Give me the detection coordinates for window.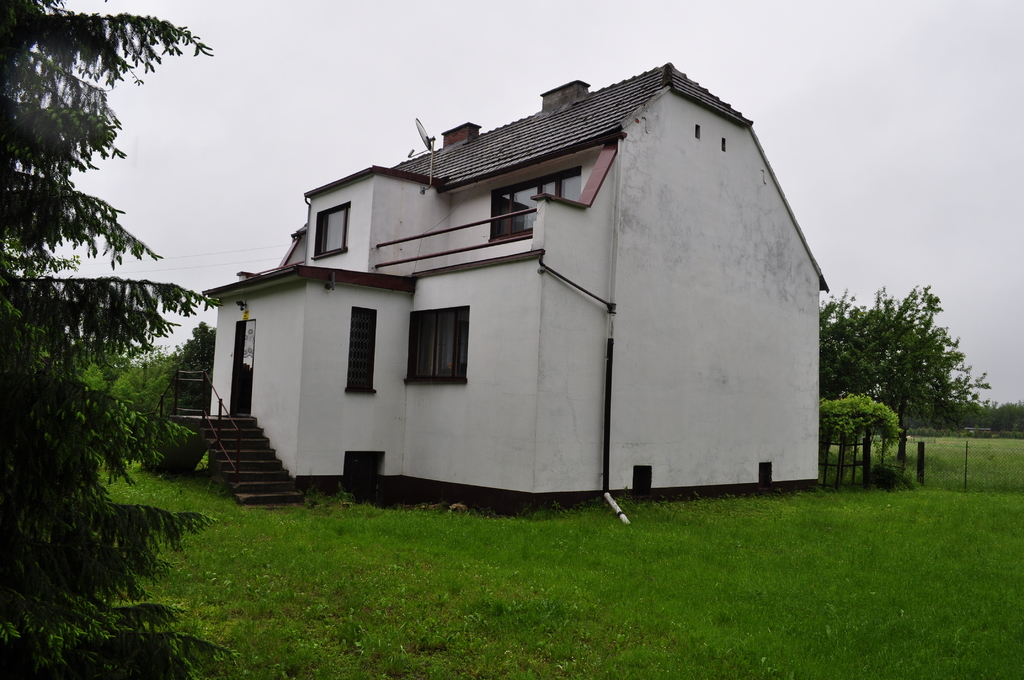
{"left": 344, "top": 305, "right": 377, "bottom": 393}.
